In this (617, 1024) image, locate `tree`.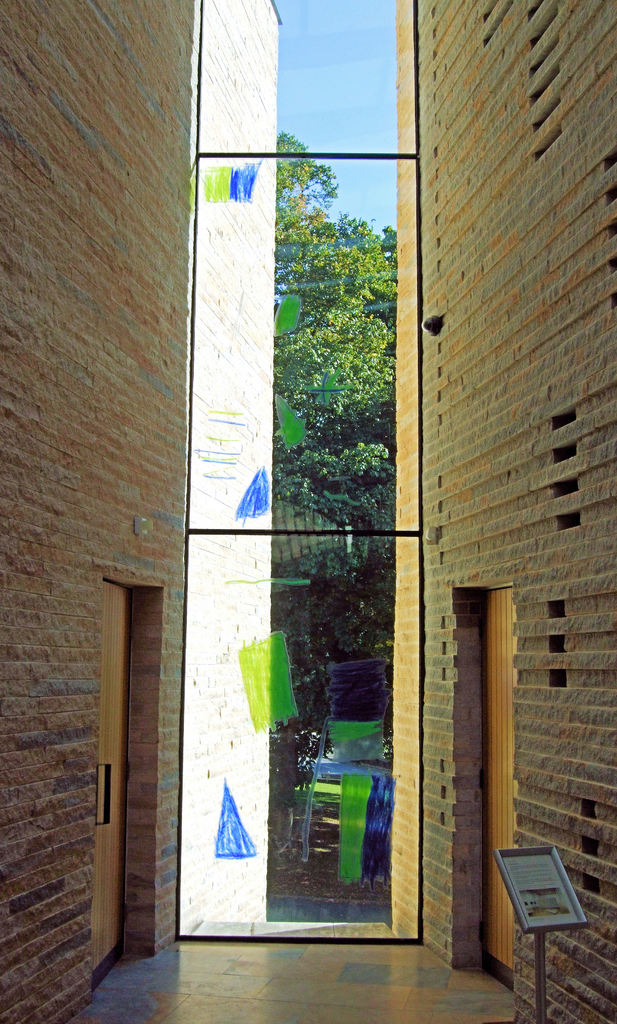
Bounding box: box=[272, 159, 416, 641].
